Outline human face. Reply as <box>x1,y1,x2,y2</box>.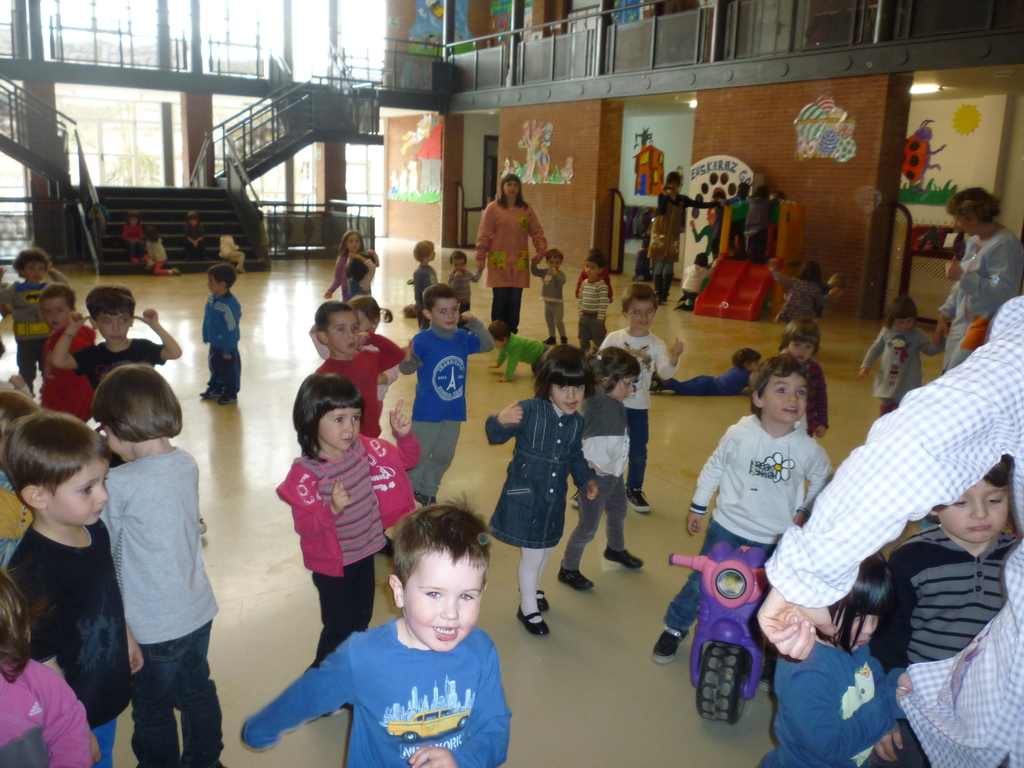
<box>956,213,973,234</box>.
